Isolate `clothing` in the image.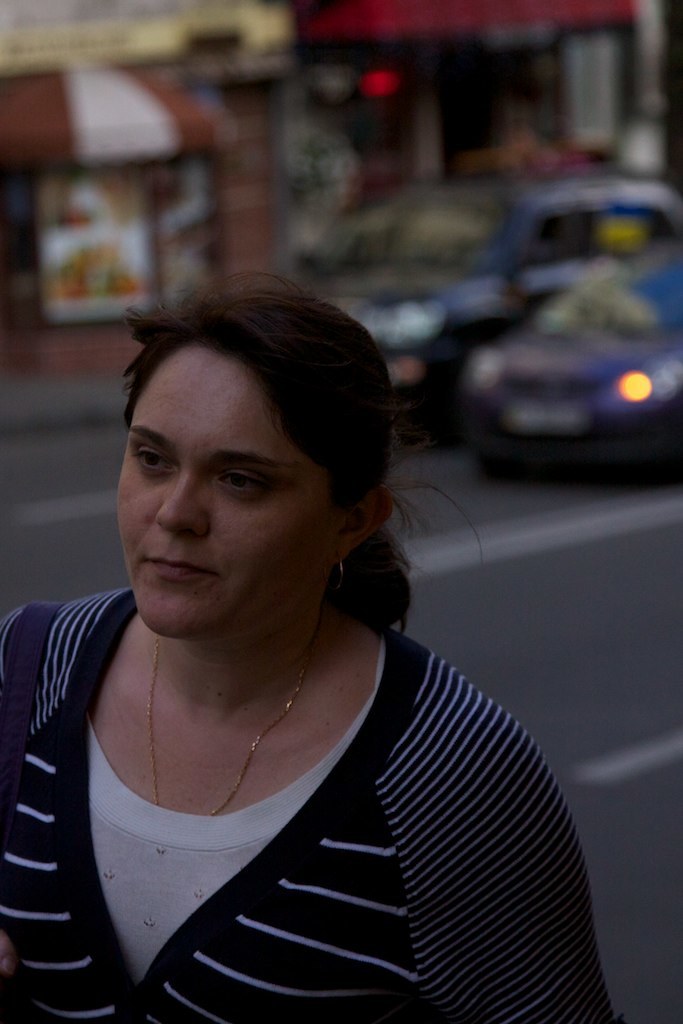
Isolated region: <box>0,606,657,1009</box>.
